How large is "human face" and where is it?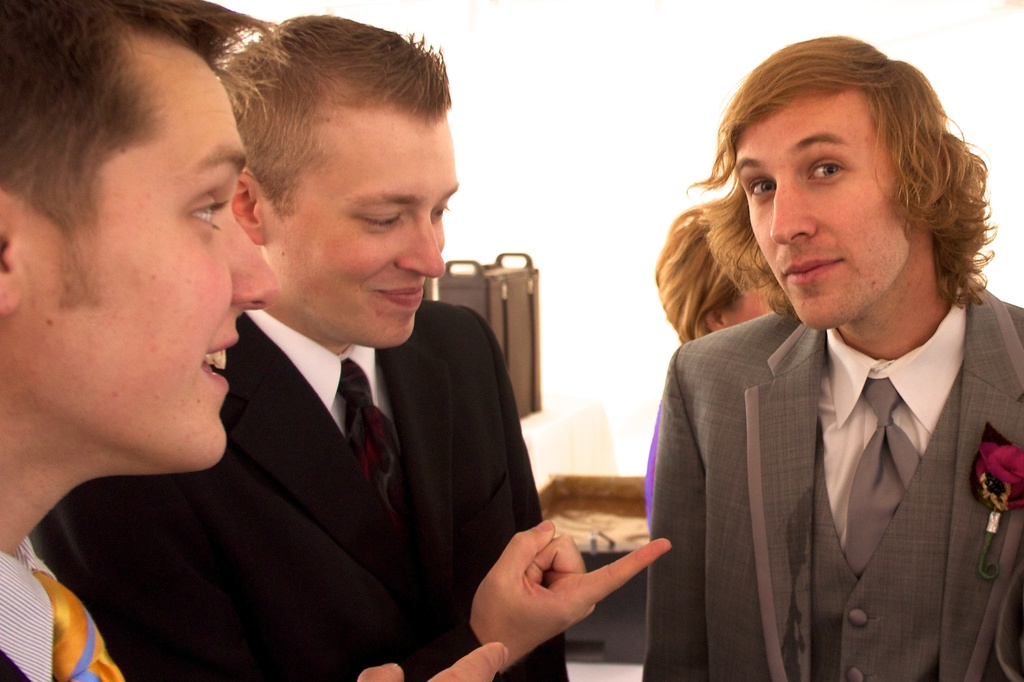
Bounding box: region(29, 63, 269, 464).
